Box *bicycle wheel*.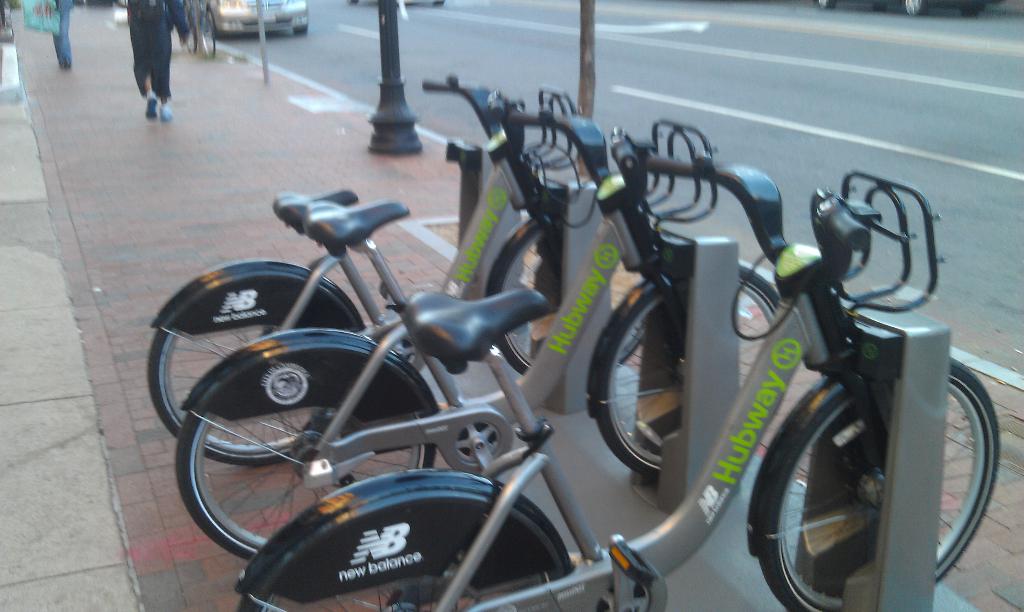
bbox=(597, 264, 783, 482).
